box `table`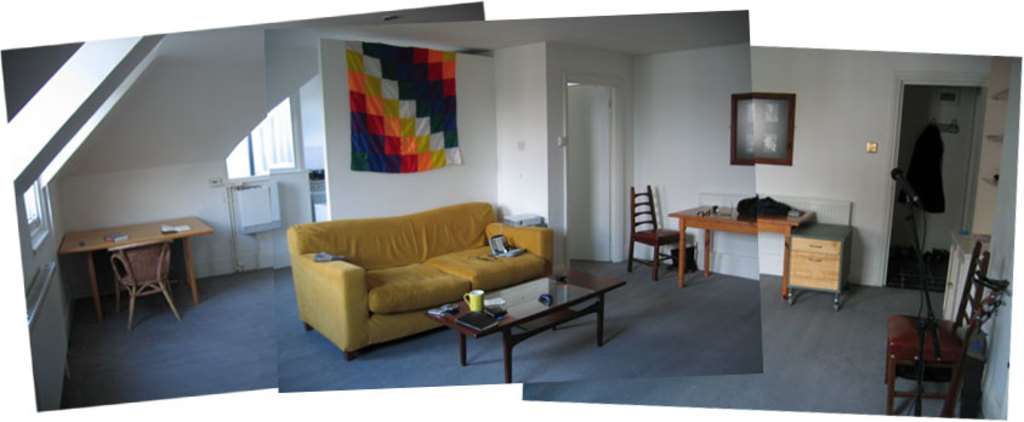
[left=671, top=195, right=814, bottom=303]
